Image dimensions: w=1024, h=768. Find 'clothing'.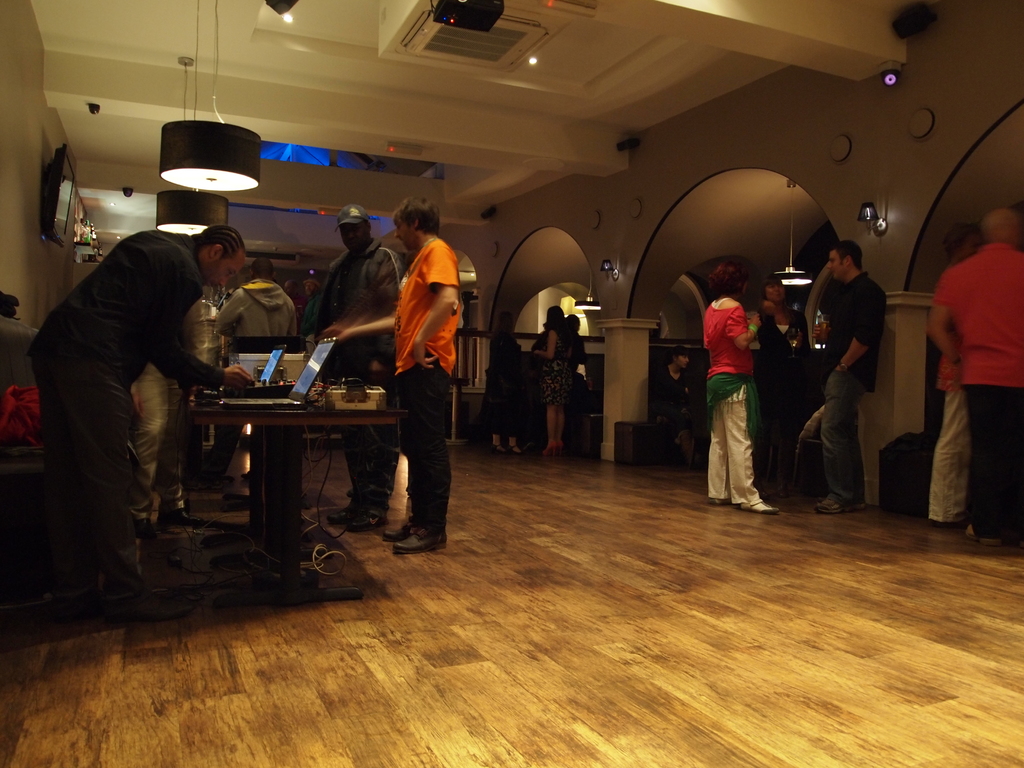
x1=730 y1=298 x2=804 y2=491.
